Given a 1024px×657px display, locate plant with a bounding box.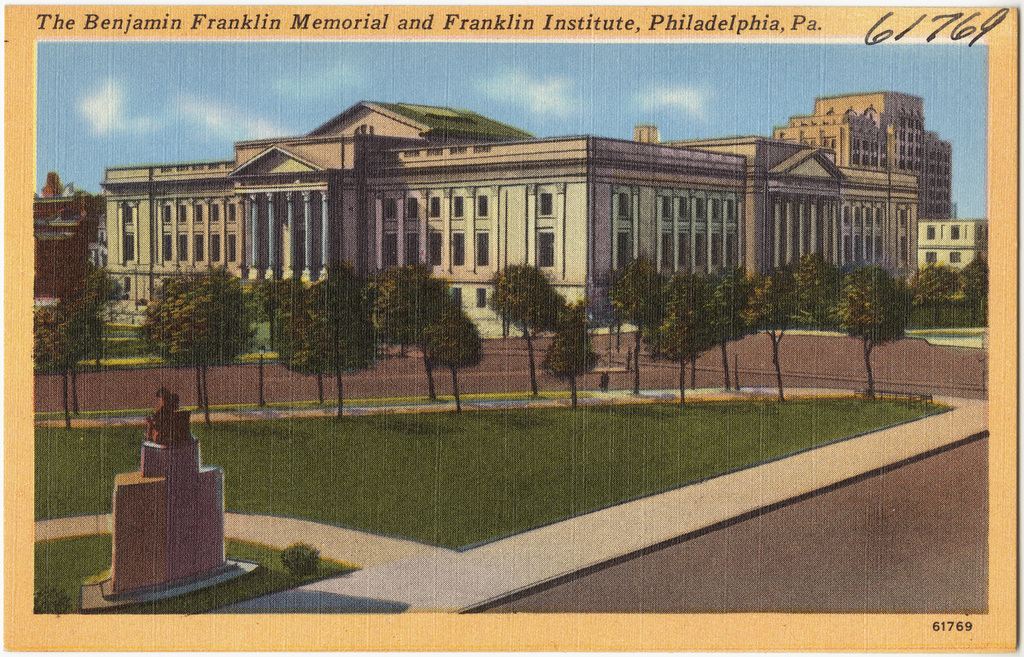
Located: <box>29,559,86,617</box>.
